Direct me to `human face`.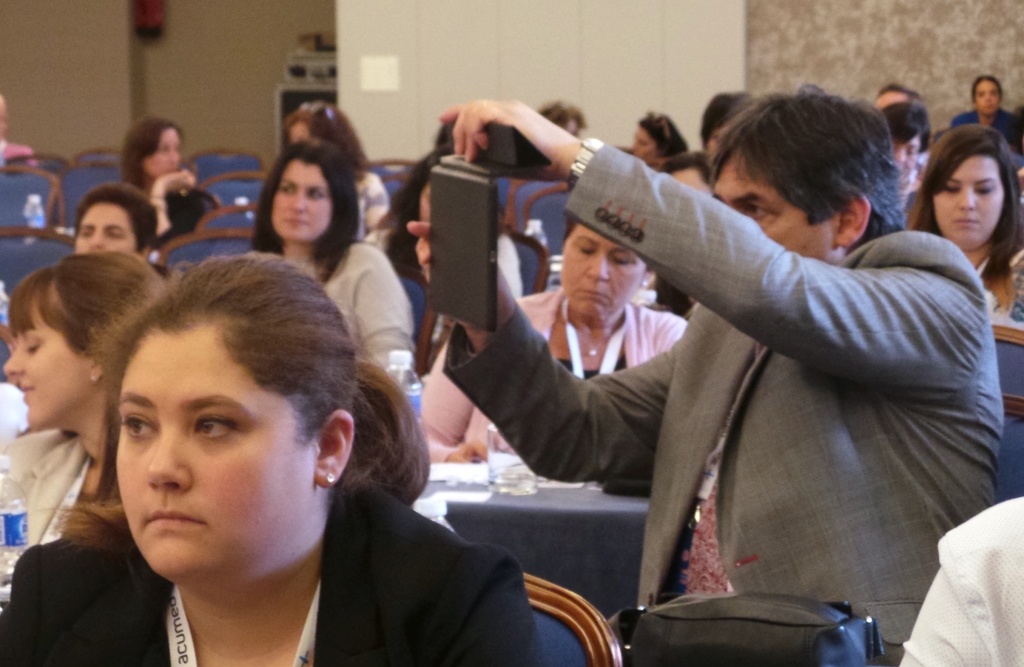
Direction: <region>271, 156, 333, 245</region>.
